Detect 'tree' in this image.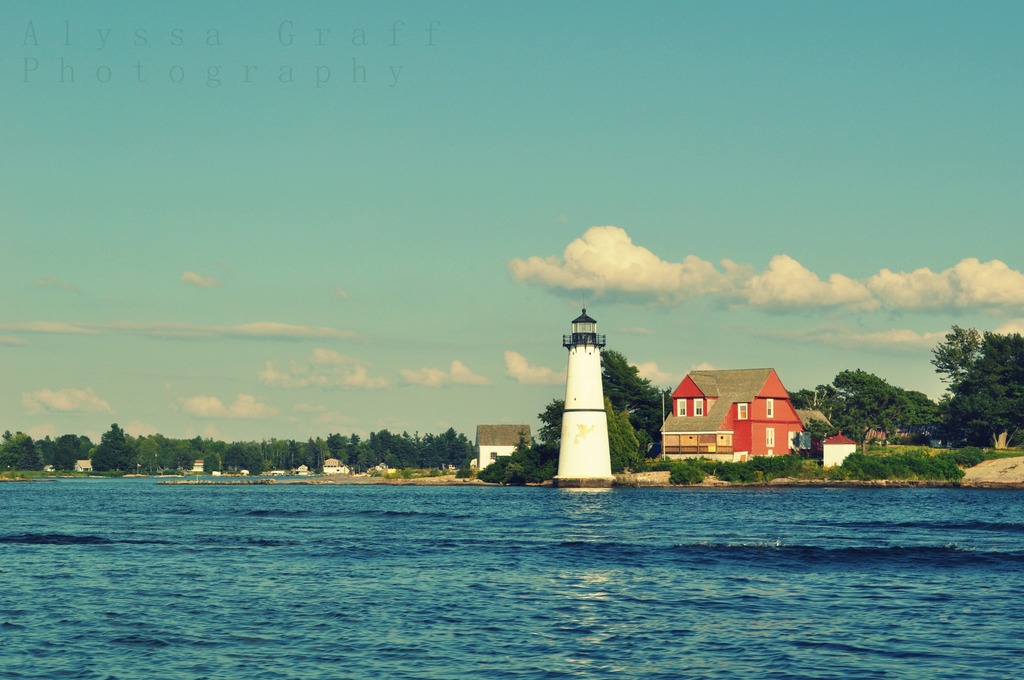
Detection: bbox=[41, 437, 55, 467].
